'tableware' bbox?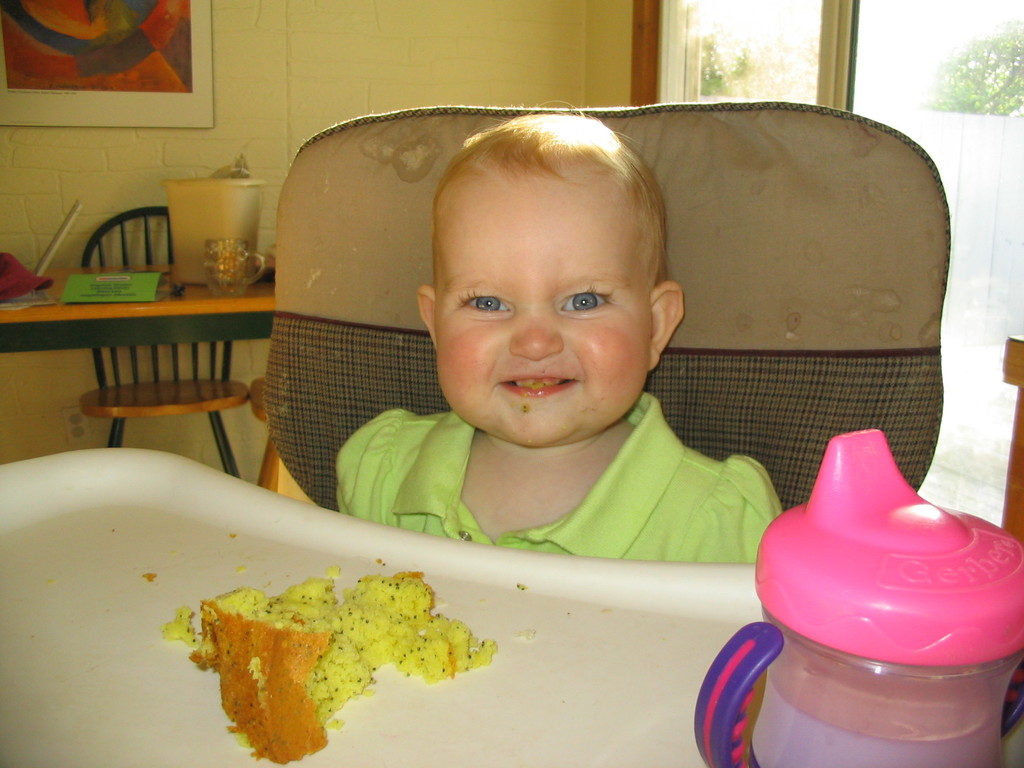
region(733, 432, 995, 756)
